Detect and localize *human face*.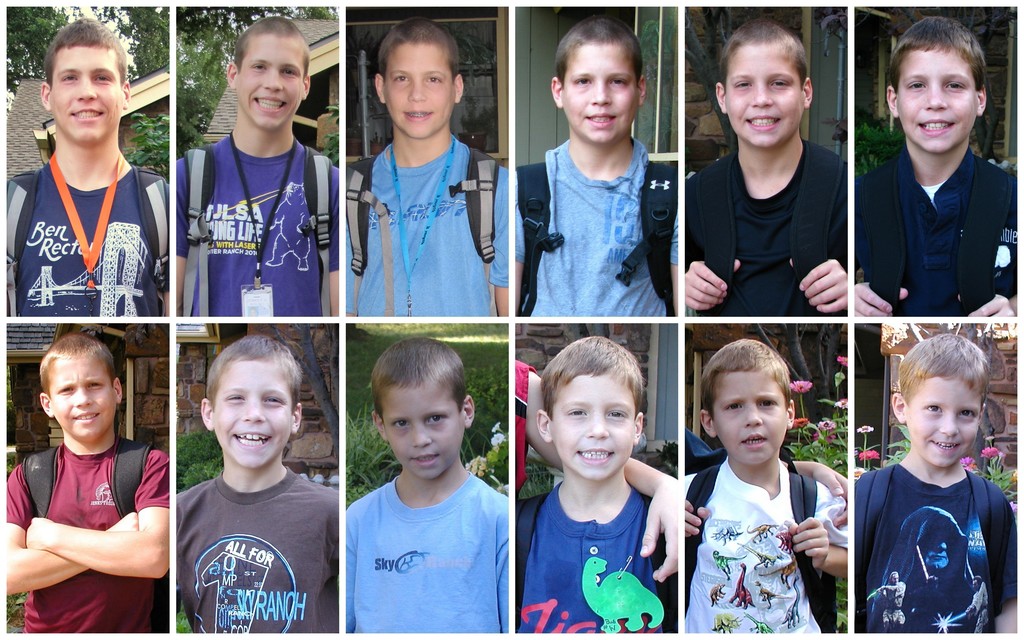
Localized at [548, 375, 636, 480].
